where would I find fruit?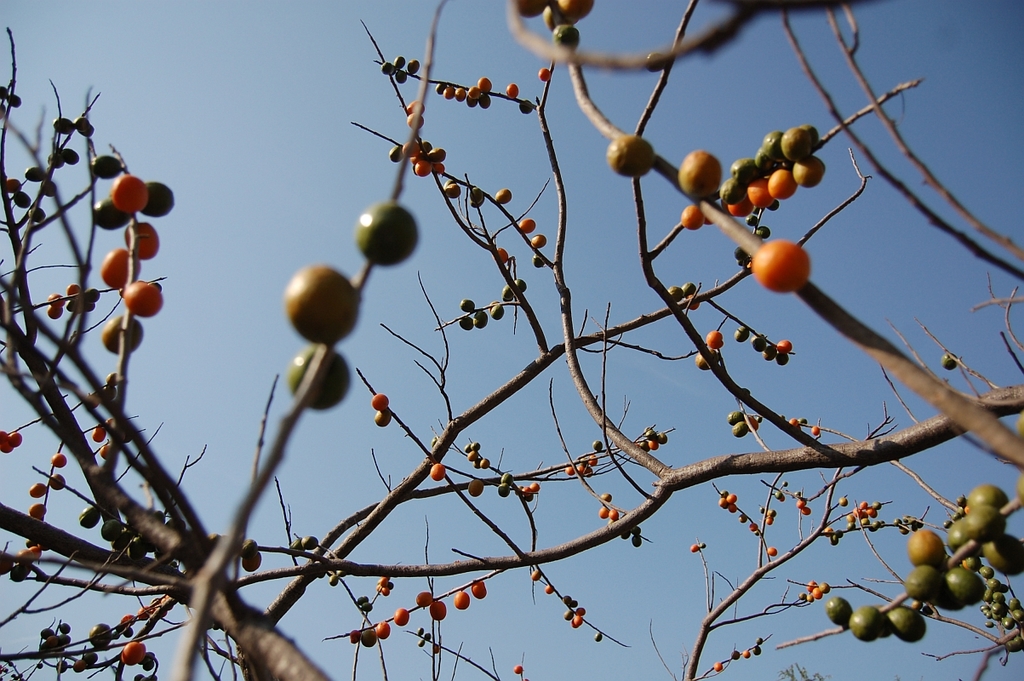
At (607,131,653,179).
